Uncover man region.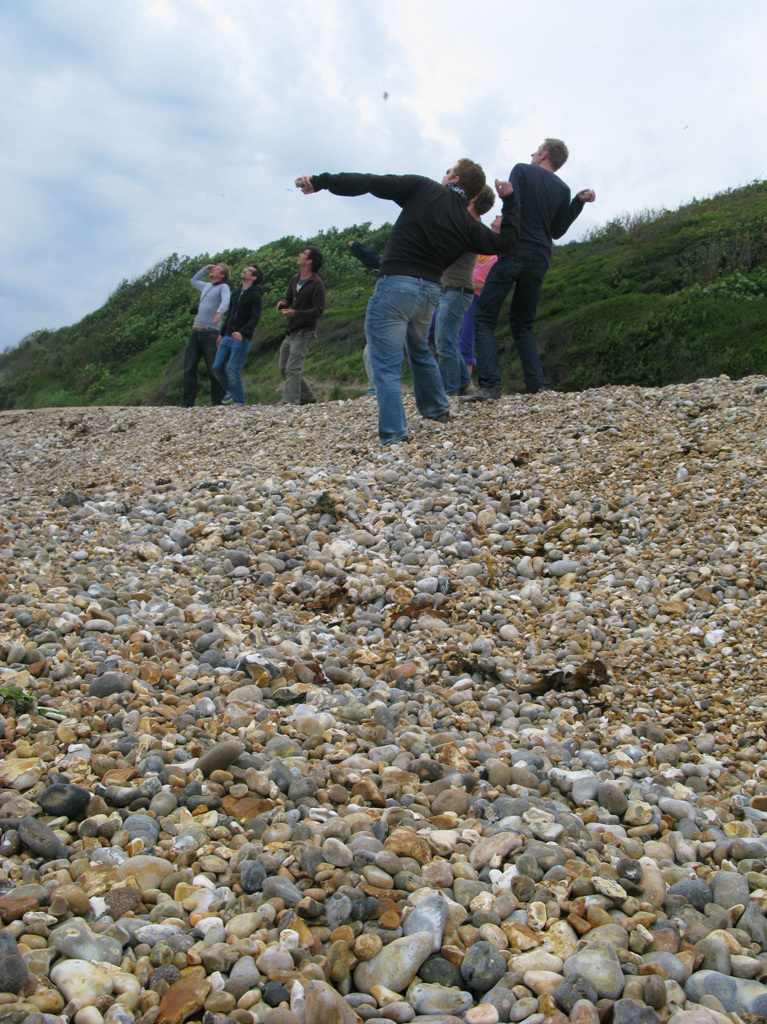
Uncovered: BBox(459, 204, 511, 380).
